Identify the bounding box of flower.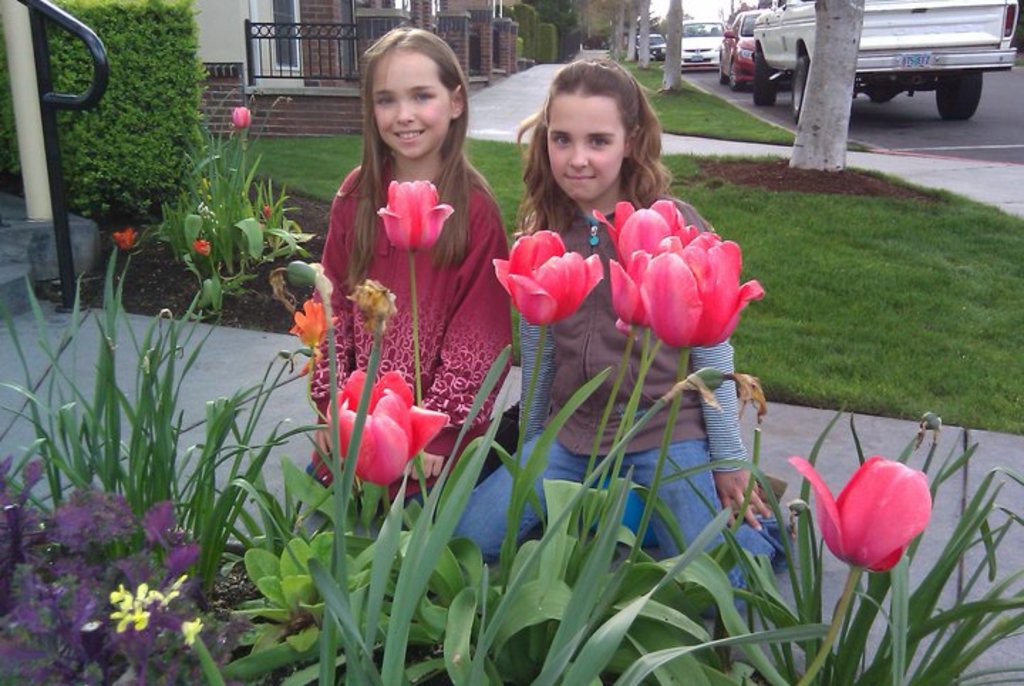
(x1=377, y1=179, x2=458, y2=249).
